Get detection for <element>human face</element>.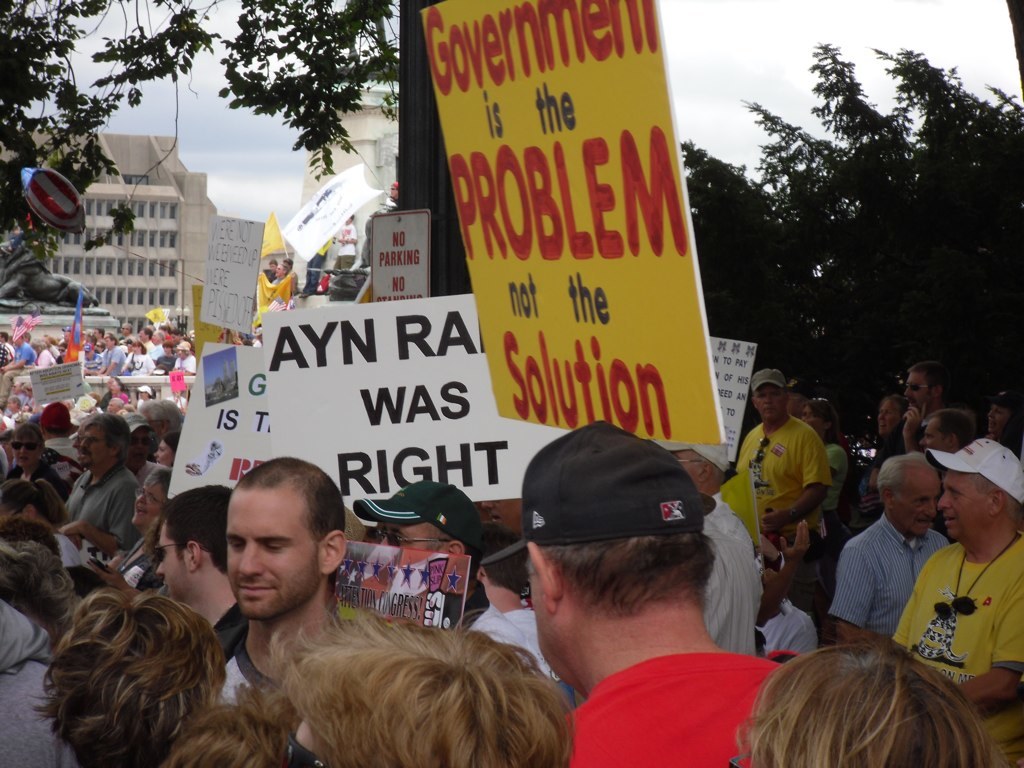
Detection: (106, 376, 114, 390).
